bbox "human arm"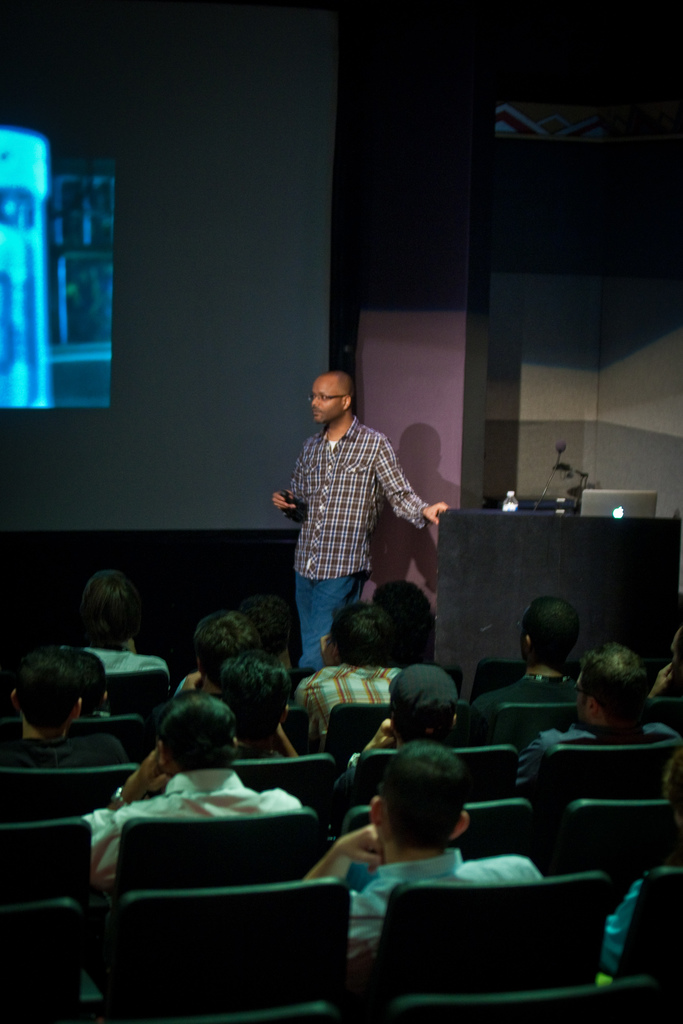
crop(306, 824, 375, 953)
